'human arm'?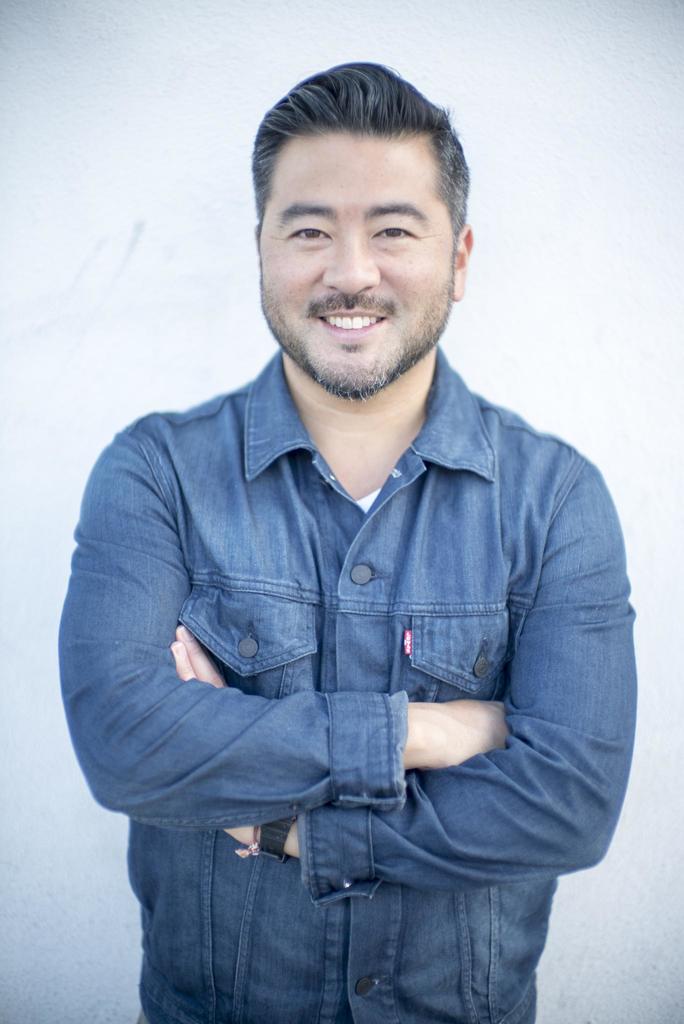
l=69, t=481, r=361, b=844
